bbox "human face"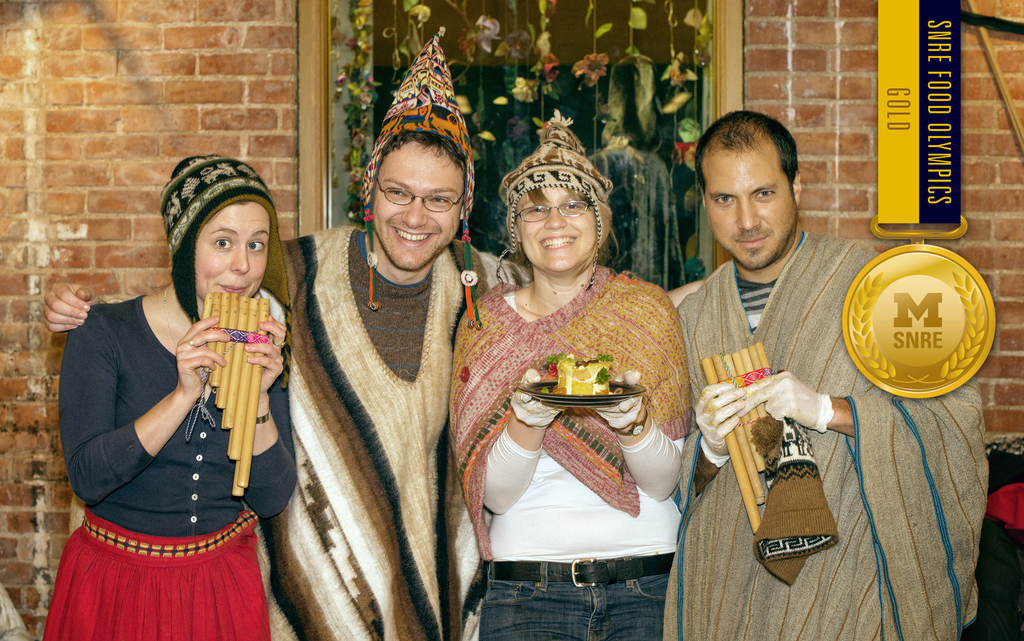
pyautogui.locateOnScreen(370, 142, 463, 270)
